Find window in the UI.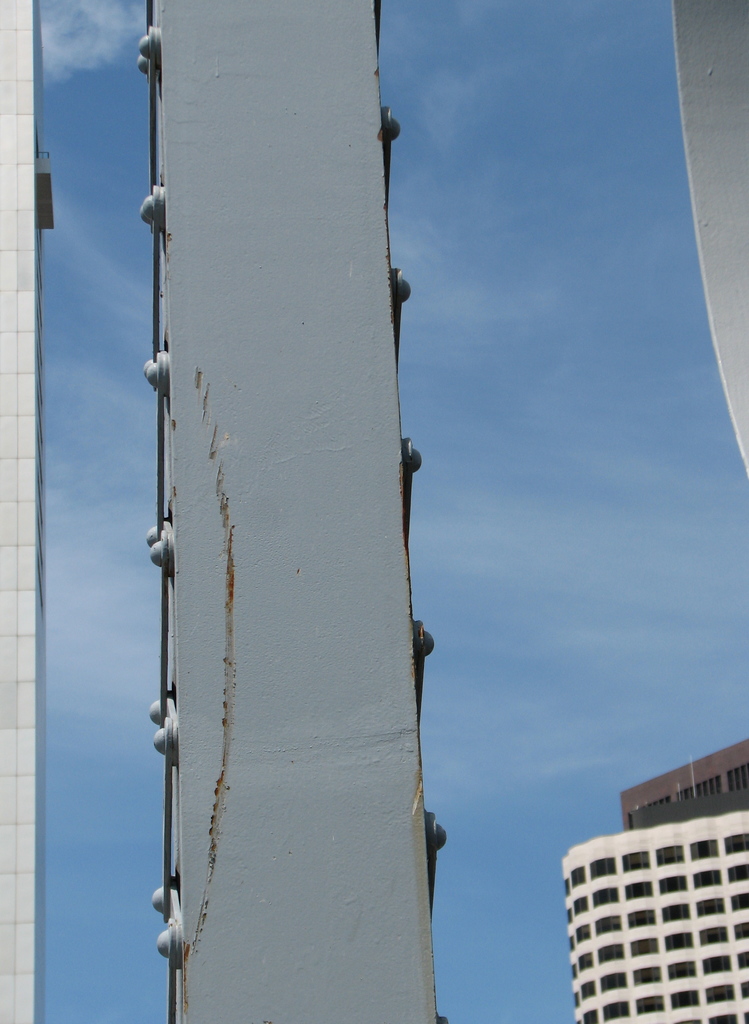
UI element at pyautogui.locateOnScreen(557, 904, 569, 927).
